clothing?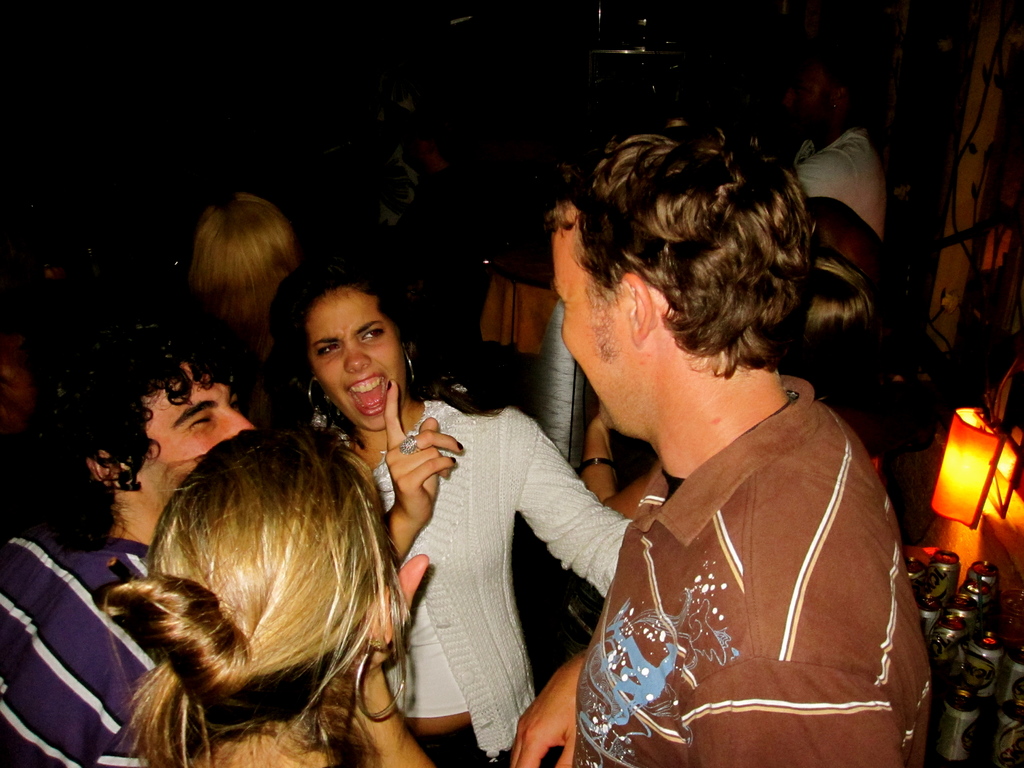
x1=0 y1=515 x2=149 y2=767
